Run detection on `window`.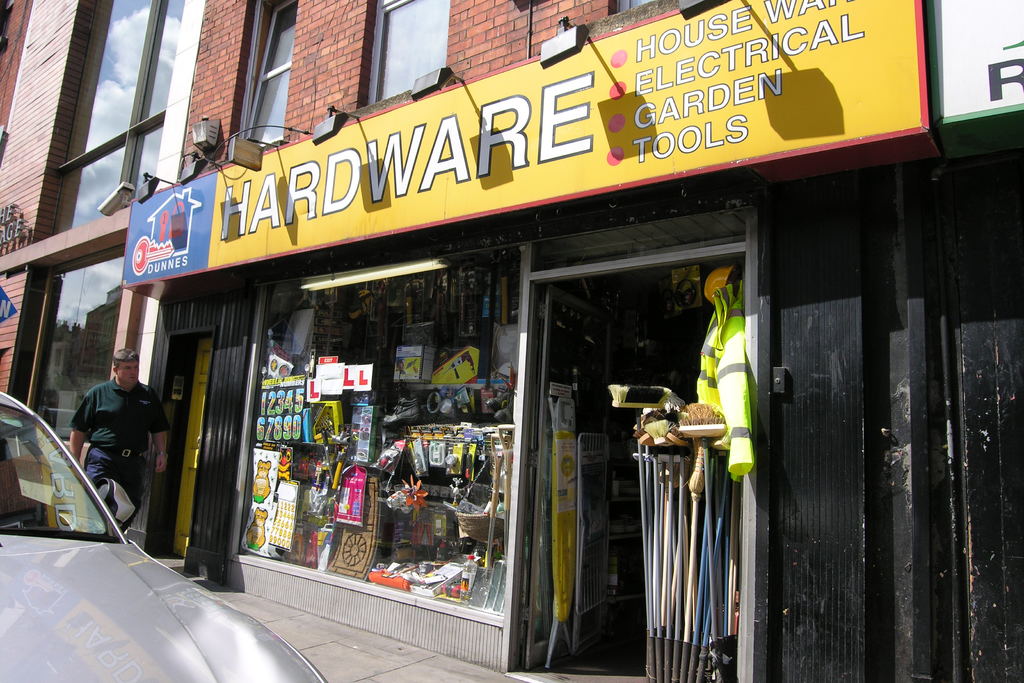
Result: box(228, 18, 291, 120).
